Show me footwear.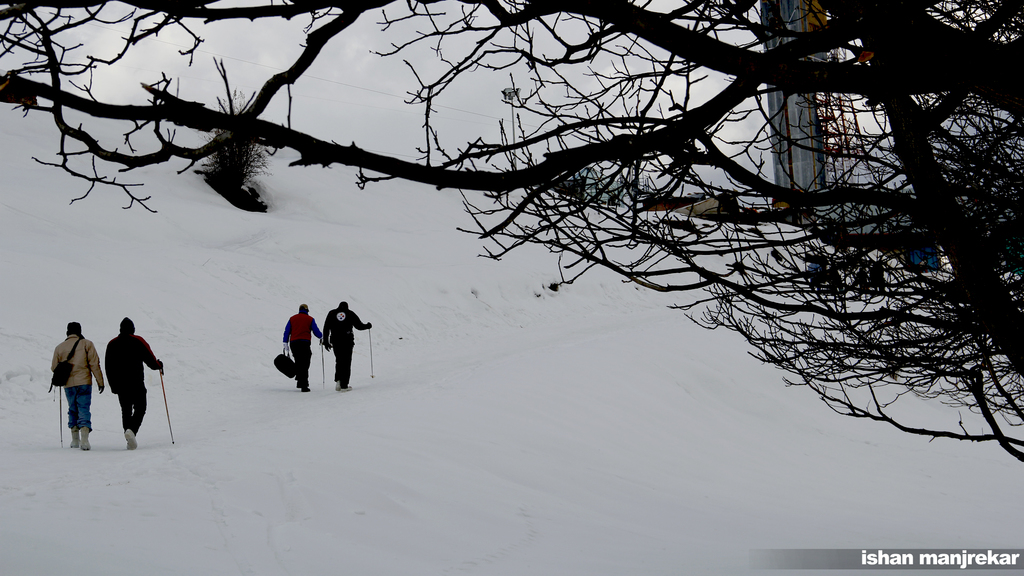
footwear is here: <bbox>298, 382, 314, 394</bbox>.
